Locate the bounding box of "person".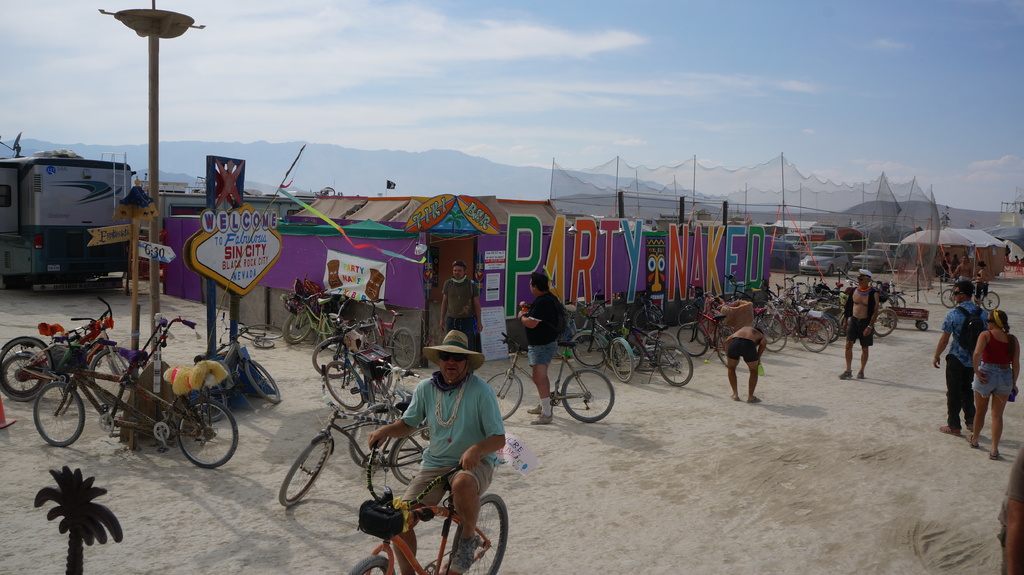
Bounding box: [725,326,769,412].
